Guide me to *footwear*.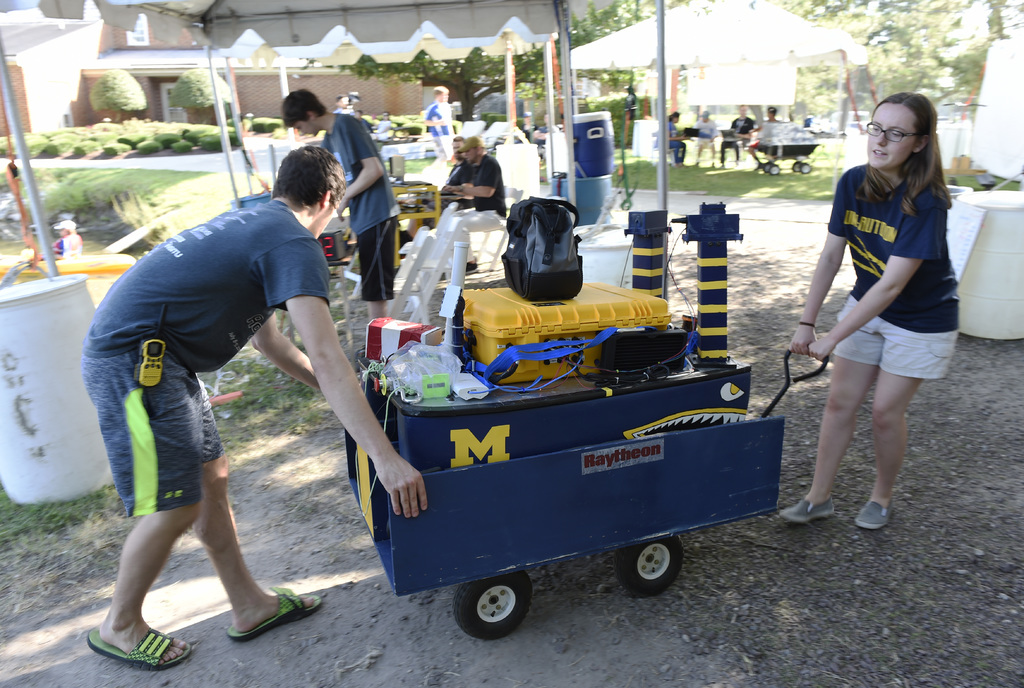
Guidance: Rect(780, 500, 842, 524).
